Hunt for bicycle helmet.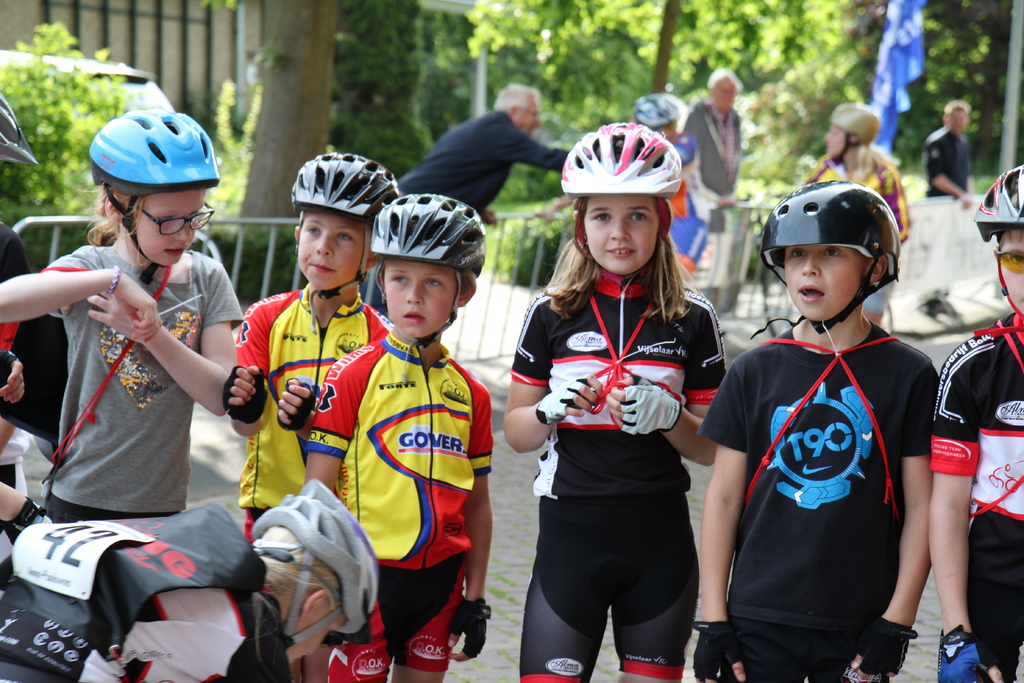
Hunted down at l=766, t=176, r=899, b=283.
